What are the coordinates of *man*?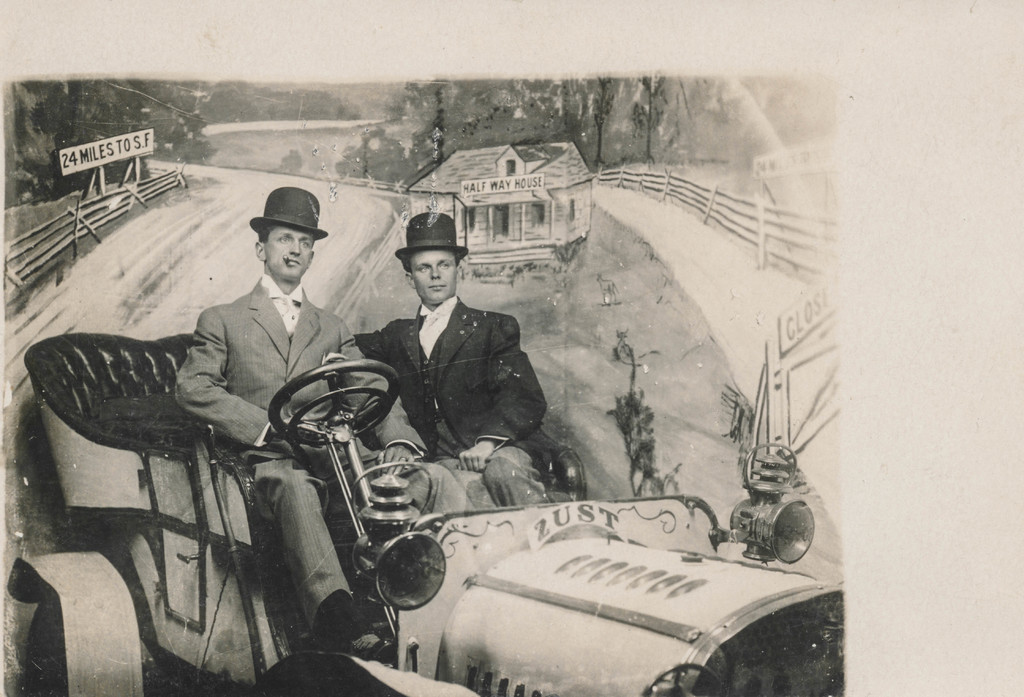
box(359, 208, 552, 513).
